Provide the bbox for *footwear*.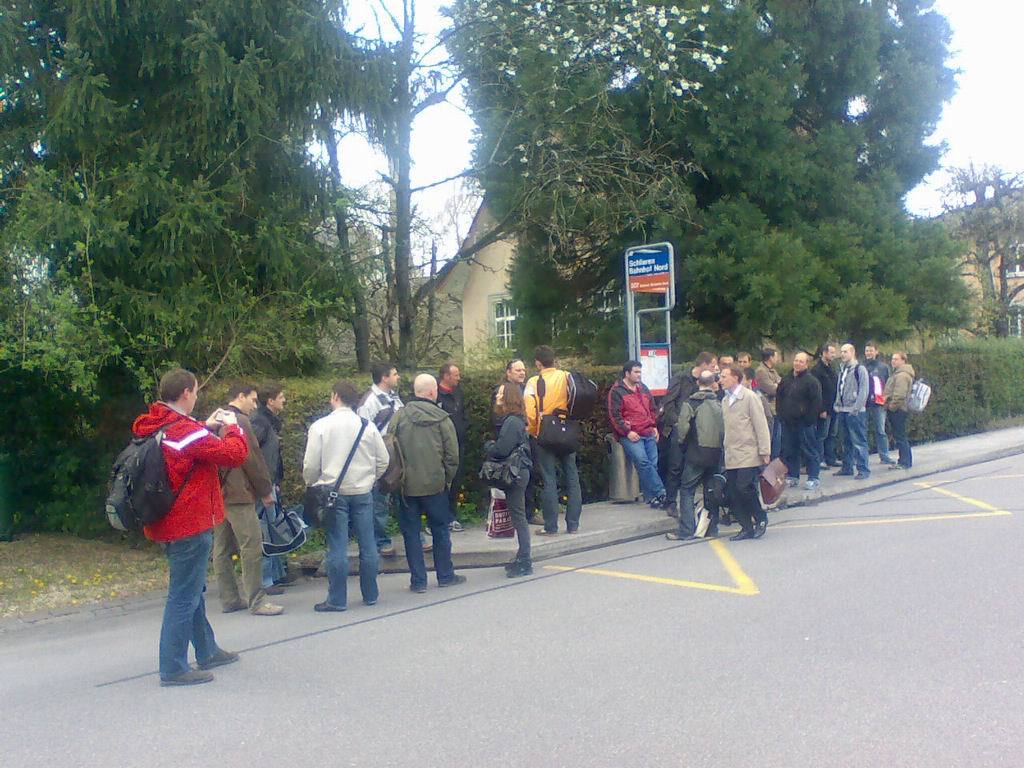
crop(376, 544, 390, 554).
